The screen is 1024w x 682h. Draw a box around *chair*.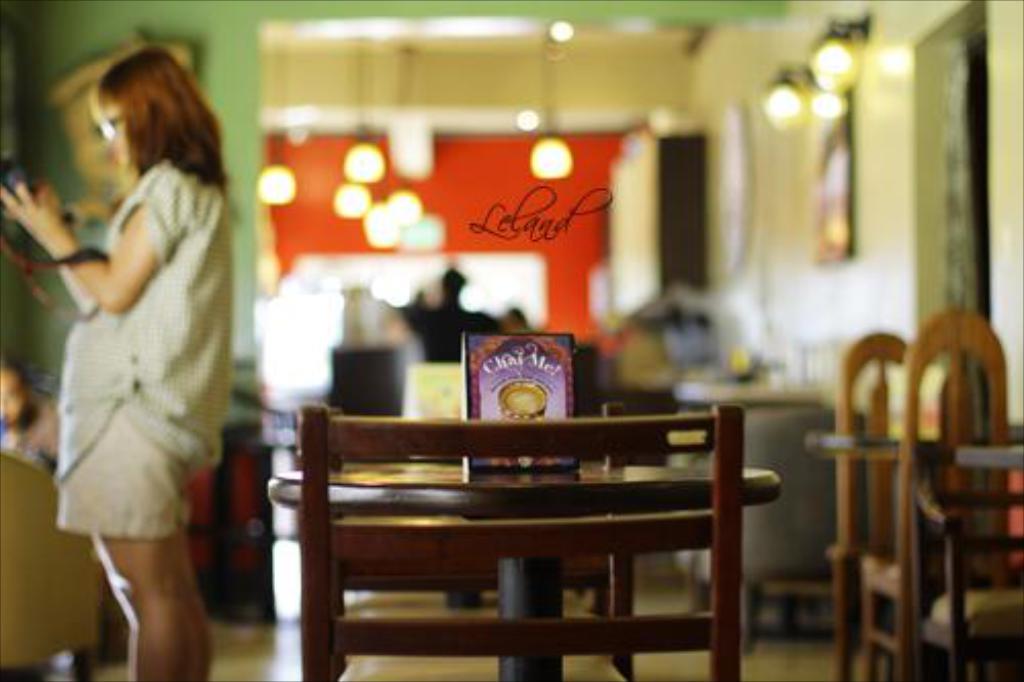
295,399,633,668.
